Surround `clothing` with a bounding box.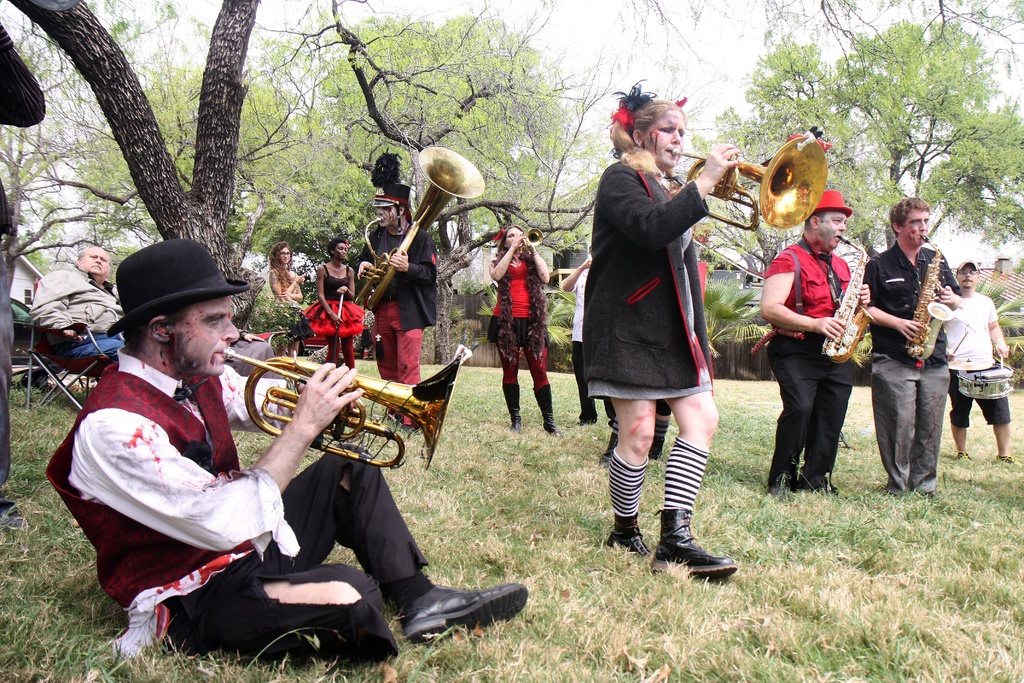
31,260,118,355.
